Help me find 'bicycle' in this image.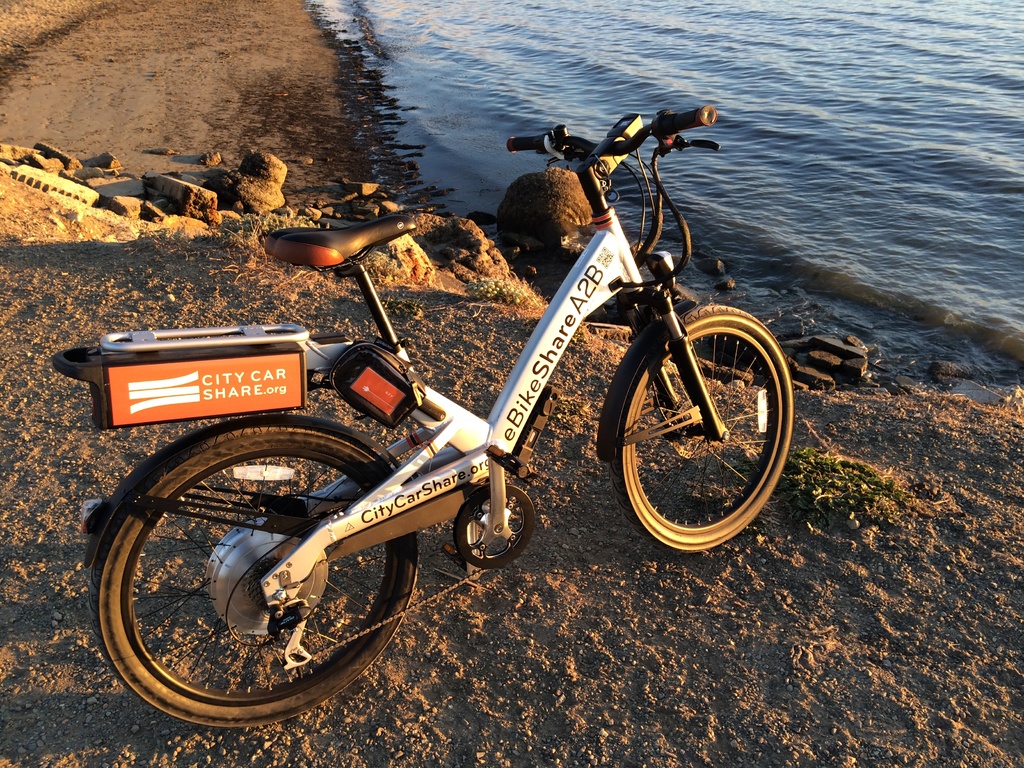
Found it: bbox=[497, 95, 818, 576].
